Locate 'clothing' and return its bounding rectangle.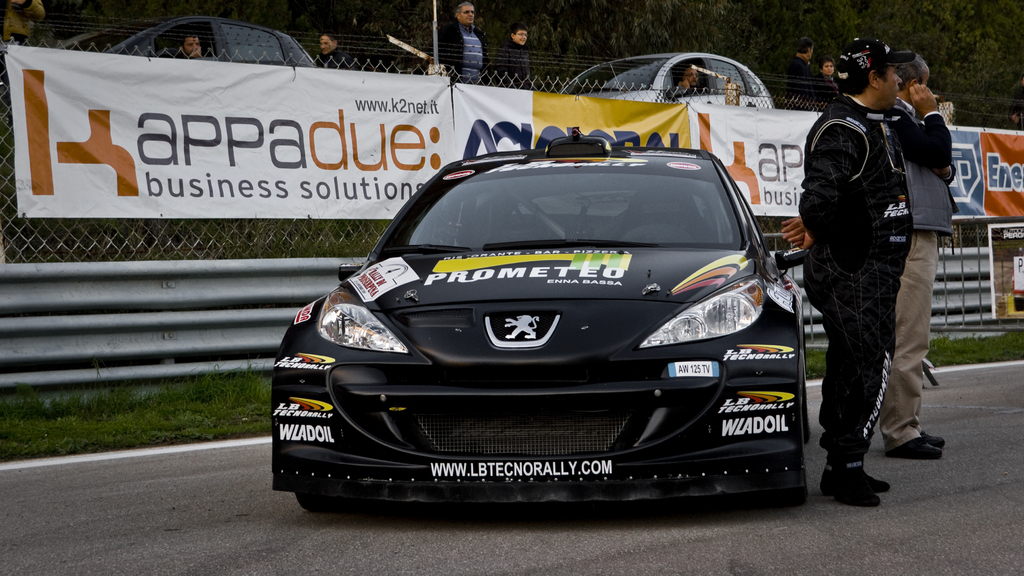
870/95/954/444.
